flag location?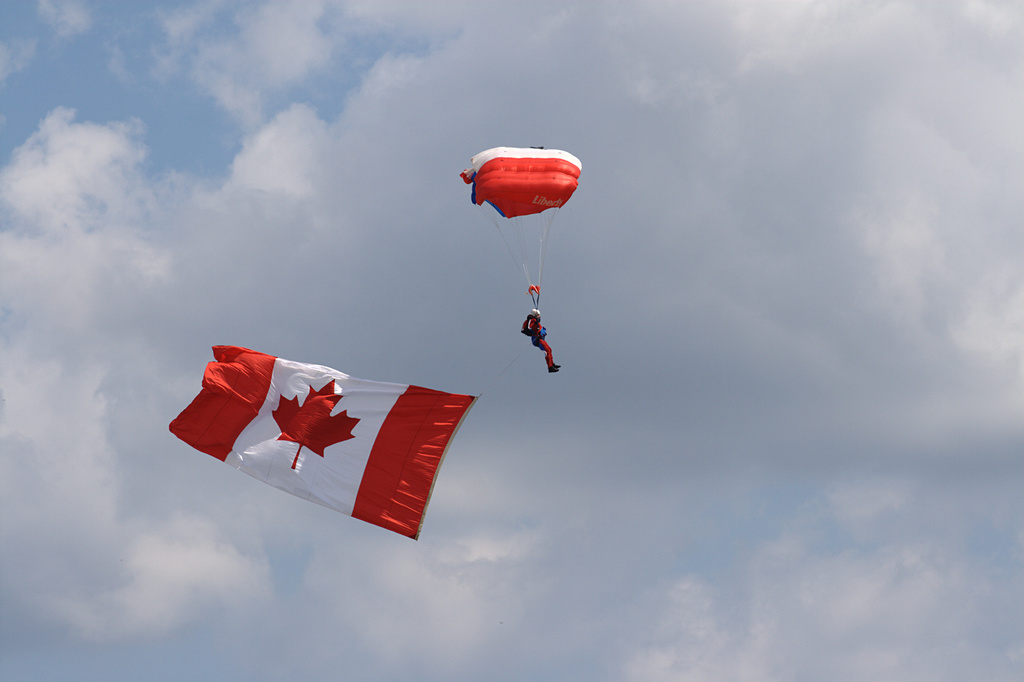
box(168, 340, 481, 546)
